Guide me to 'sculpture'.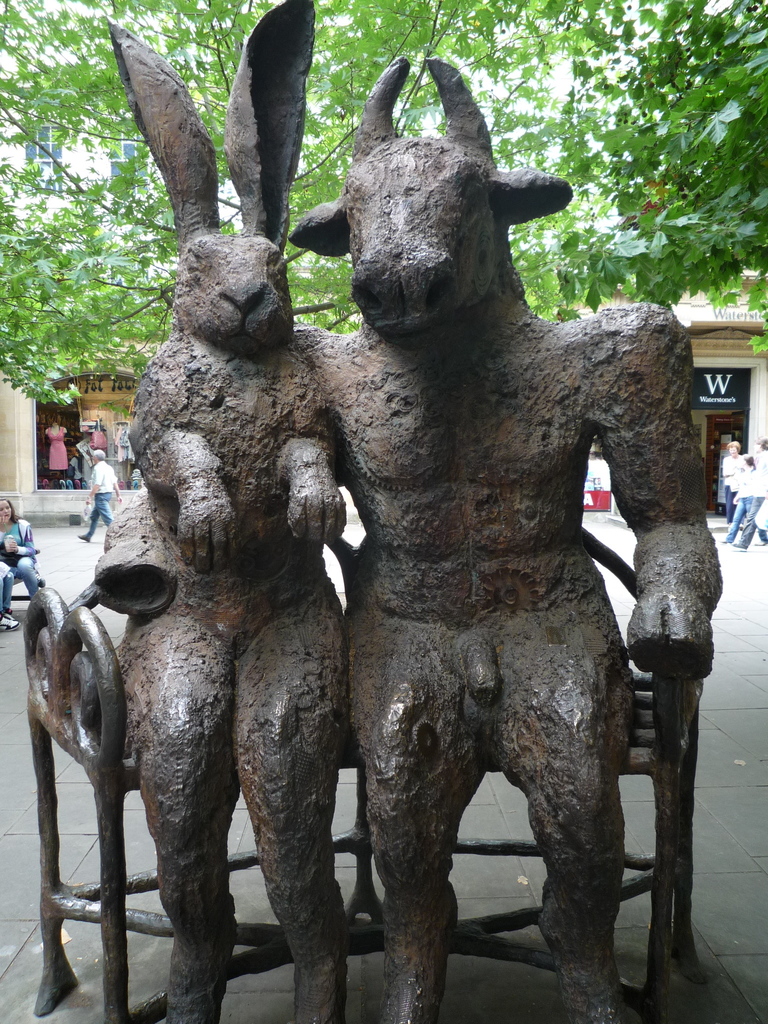
Guidance: [x1=17, y1=0, x2=719, y2=1023].
